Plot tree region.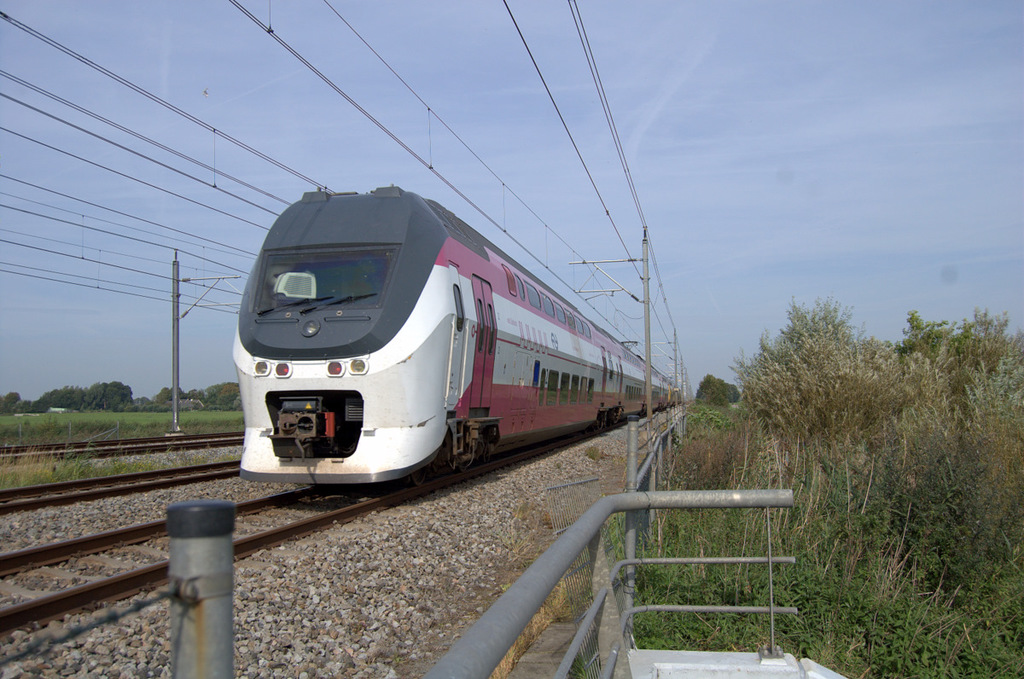
Plotted at <box>900,305,977,357</box>.
